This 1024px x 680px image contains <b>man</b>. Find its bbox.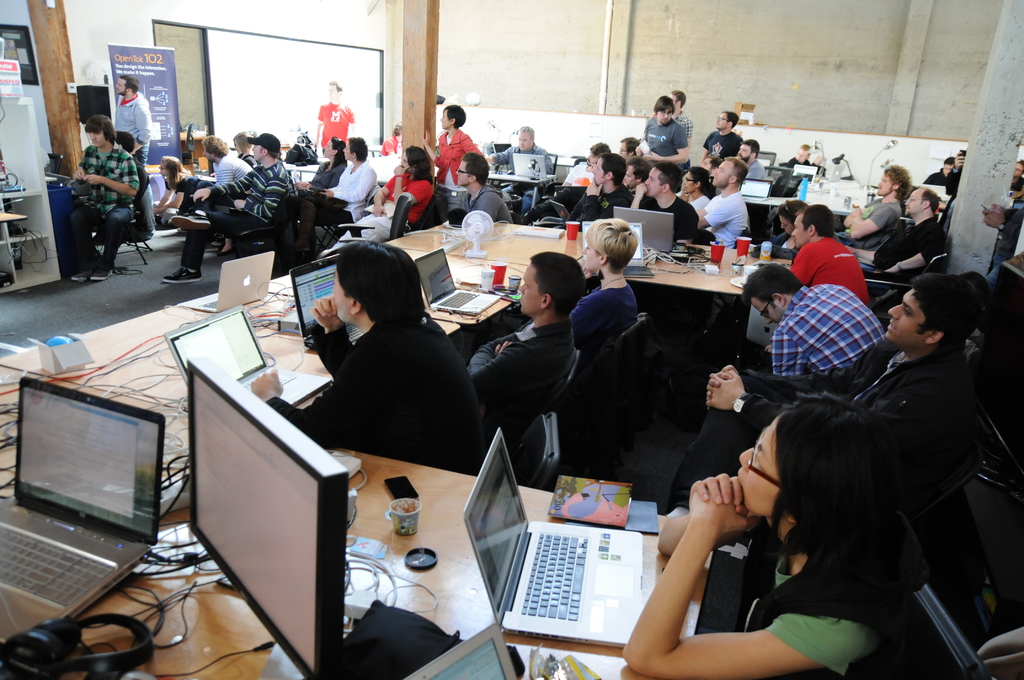
<bbox>314, 81, 357, 159</bbox>.
